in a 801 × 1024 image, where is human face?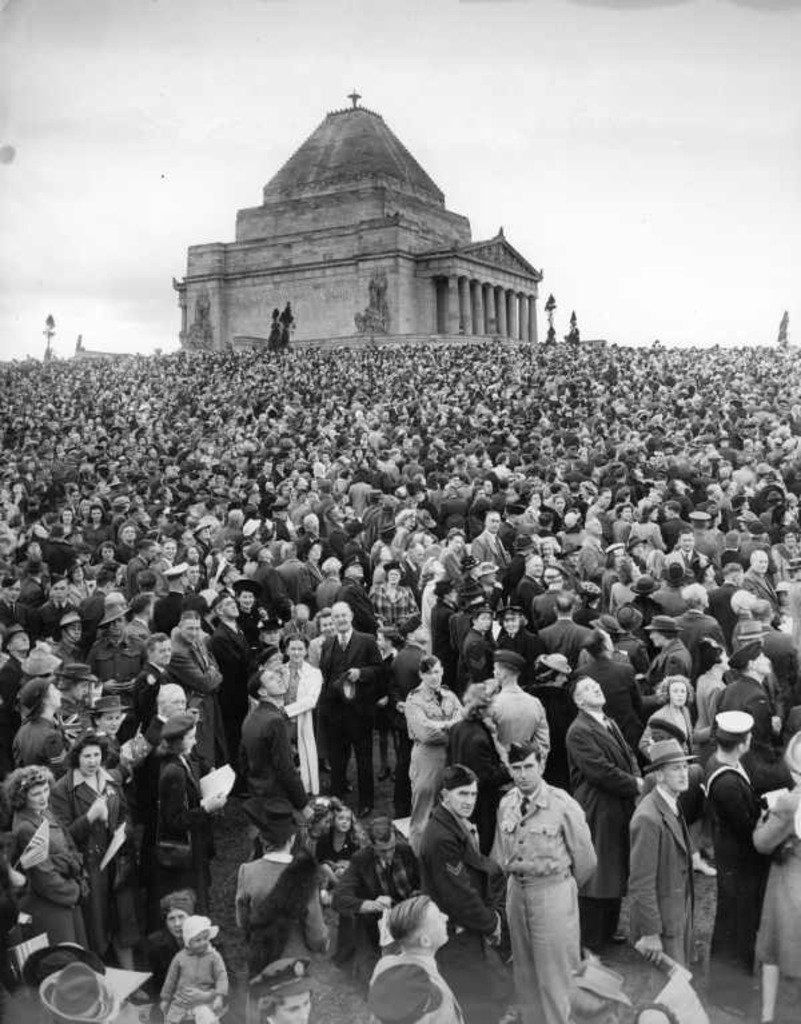
[left=29, top=781, right=52, bottom=812].
